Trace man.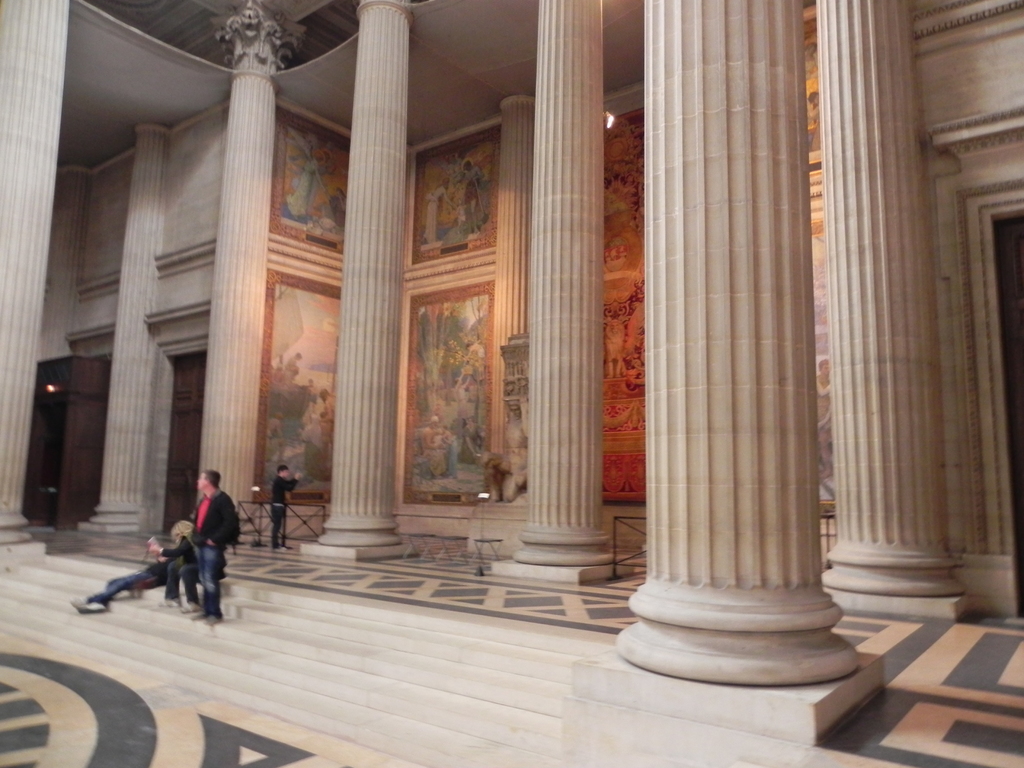
Traced to left=812, top=358, right=833, bottom=483.
